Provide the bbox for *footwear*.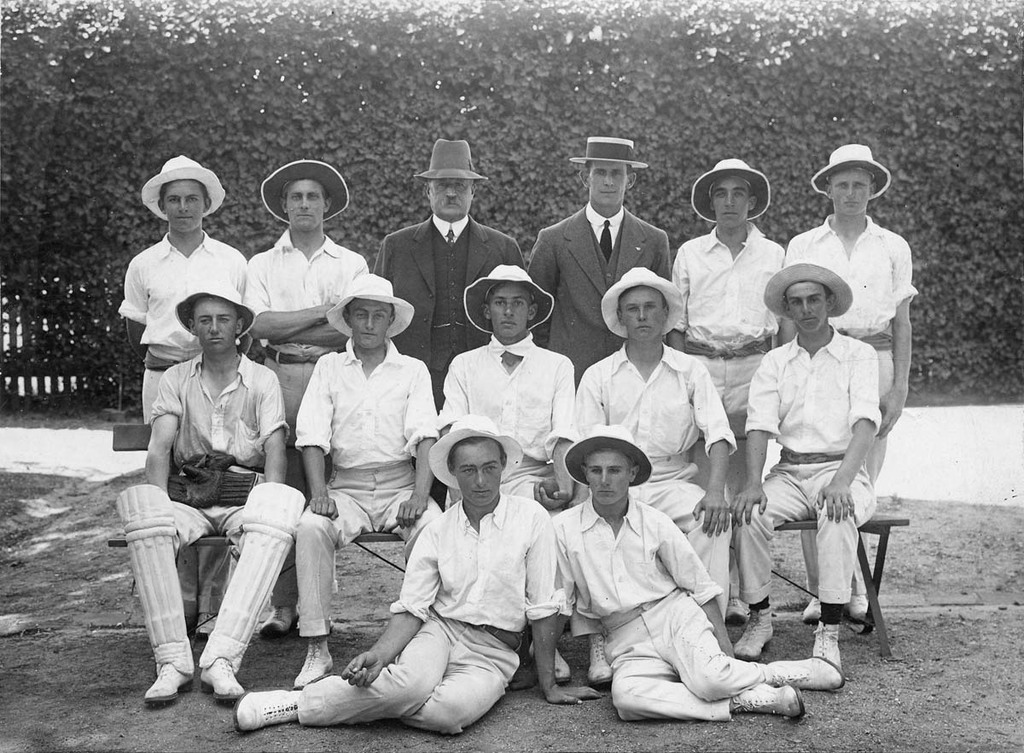
<box>852,589,868,620</box>.
